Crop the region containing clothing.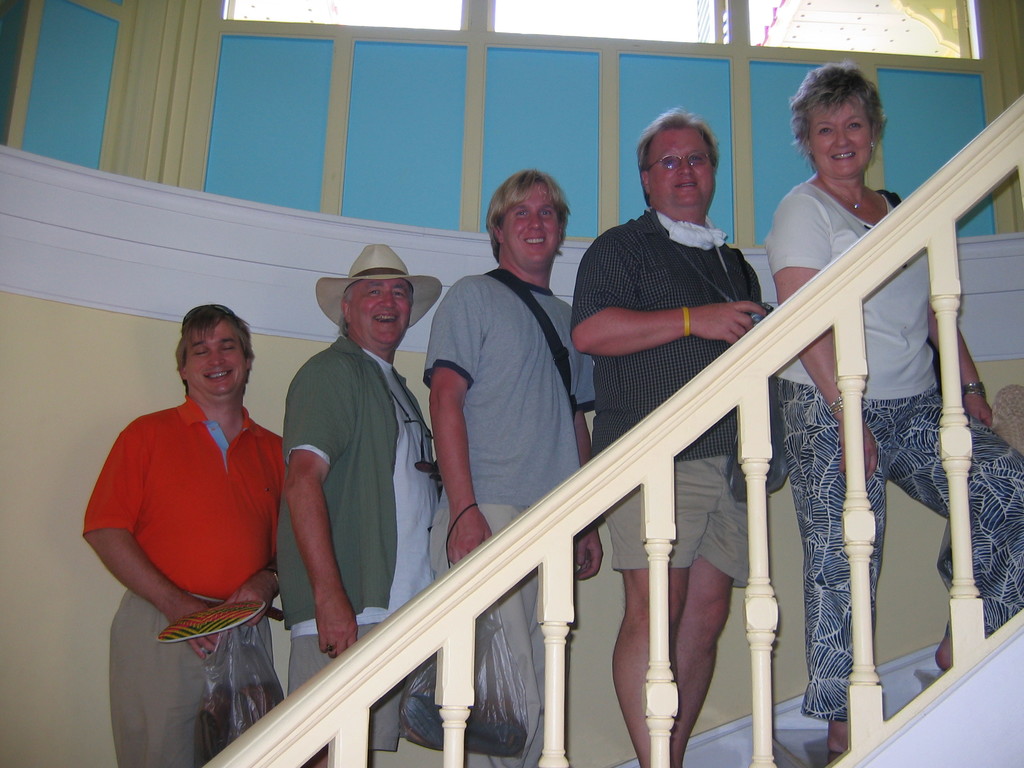
Crop region: <region>431, 500, 550, 767</region>.
